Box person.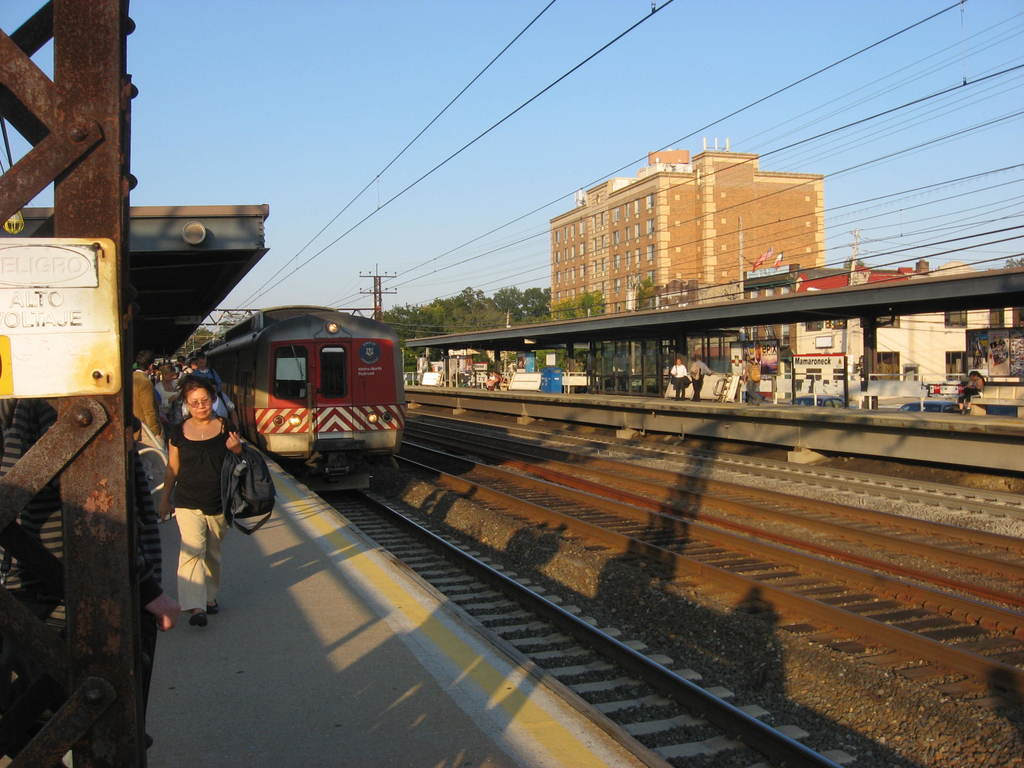
detection(689, 355, 705, 400).
